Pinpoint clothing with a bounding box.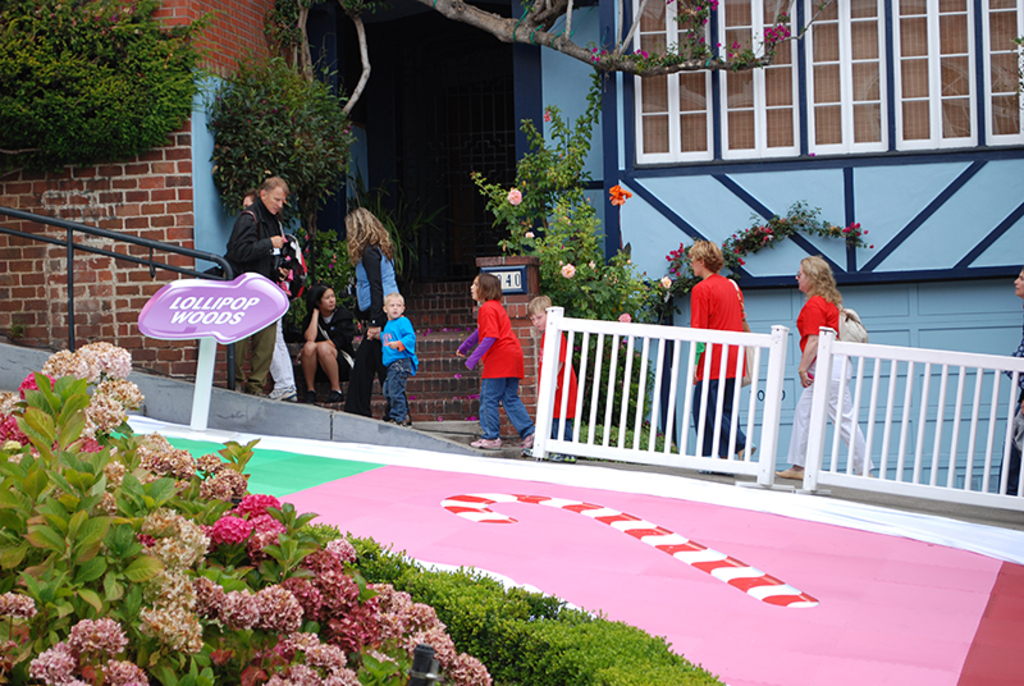
344, 238, 401, 416.
